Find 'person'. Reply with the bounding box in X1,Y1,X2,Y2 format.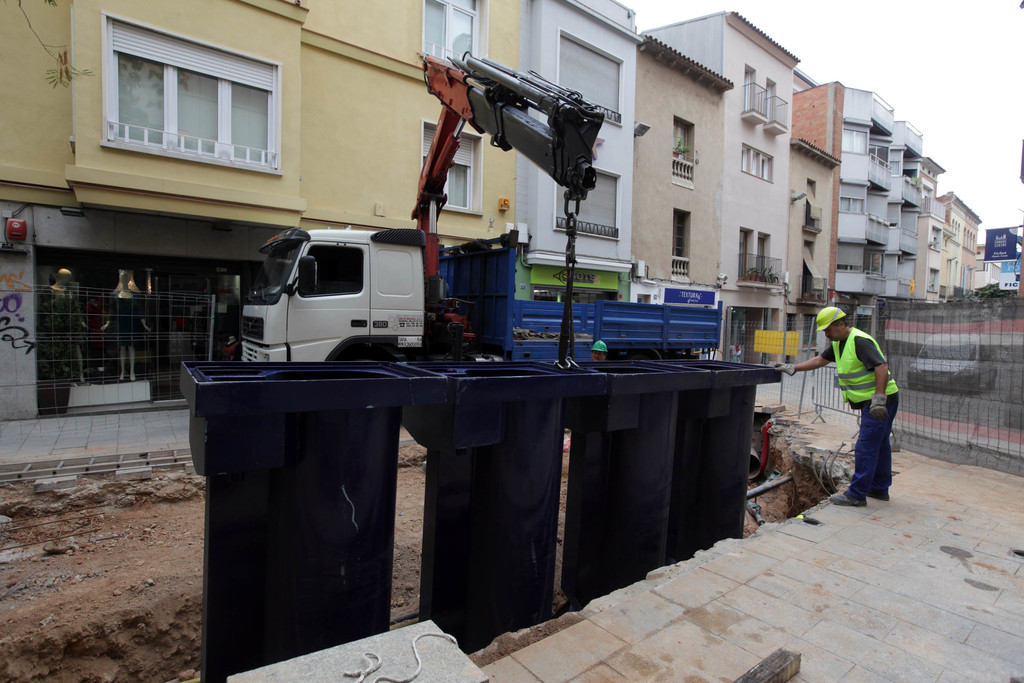
588,340,609,362.
